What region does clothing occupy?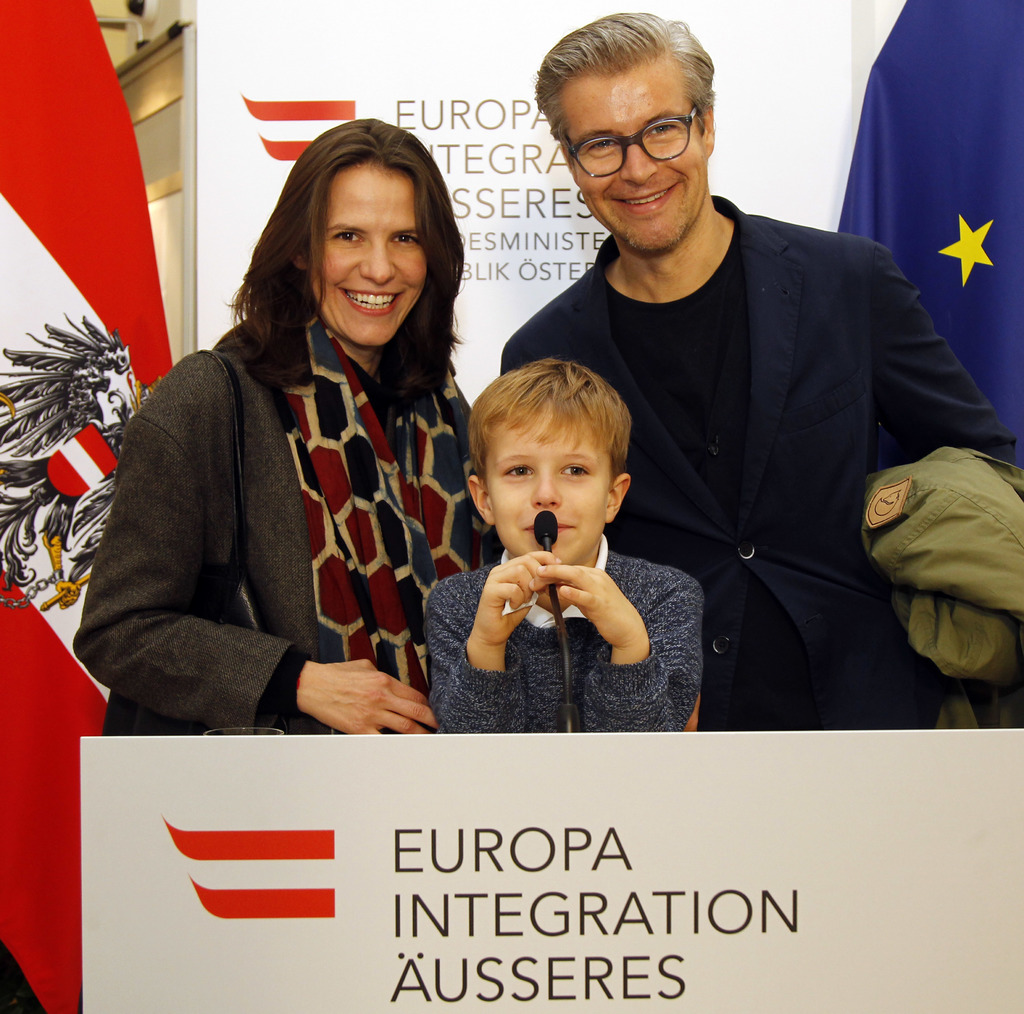
x1=425, y1=538, x2=703, y2=727.
